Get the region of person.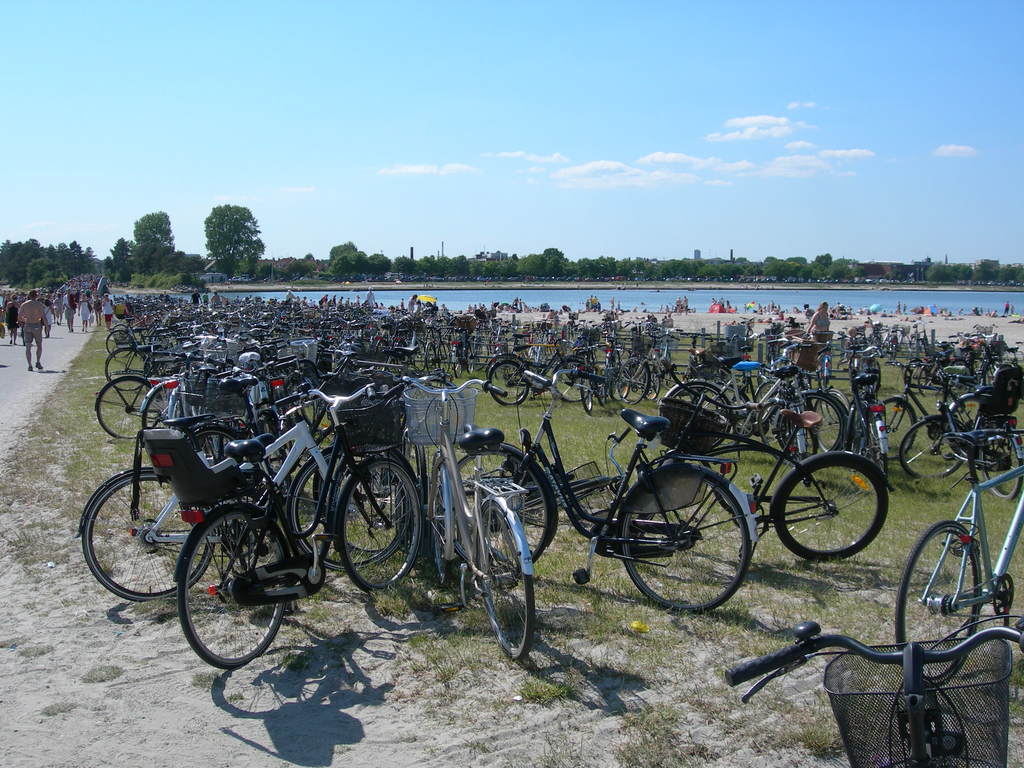
<region>13, 285, 48, 372</region>.
